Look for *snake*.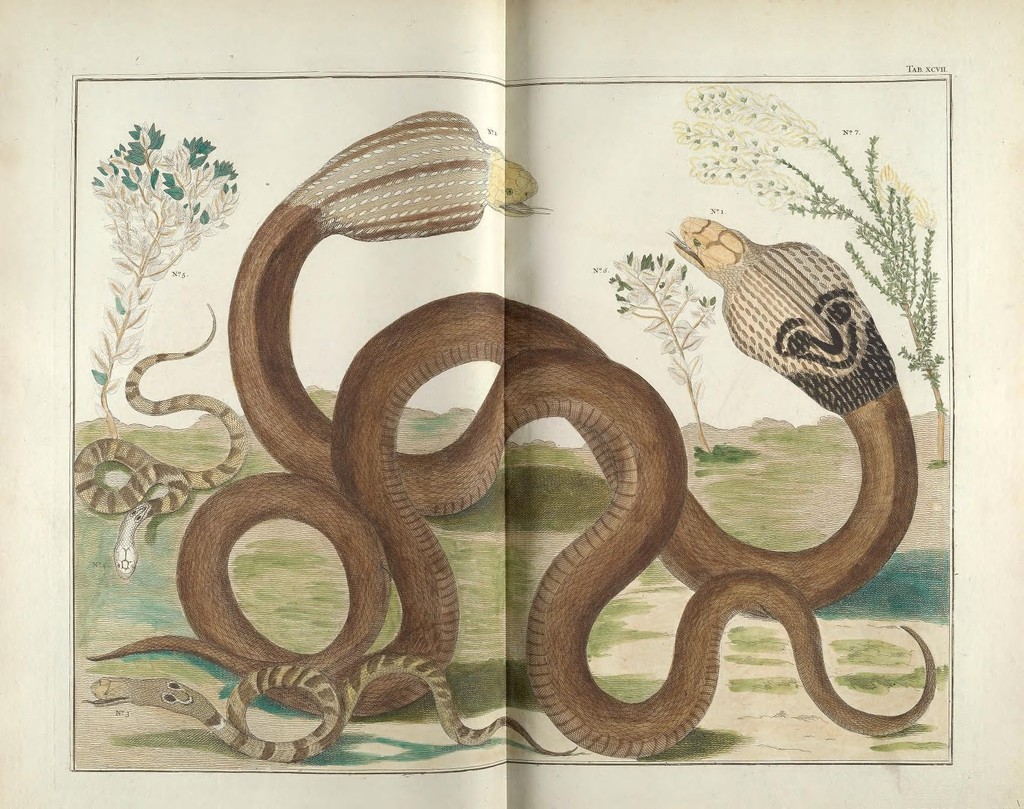
Found: locate(70, 310, 250, 577).
